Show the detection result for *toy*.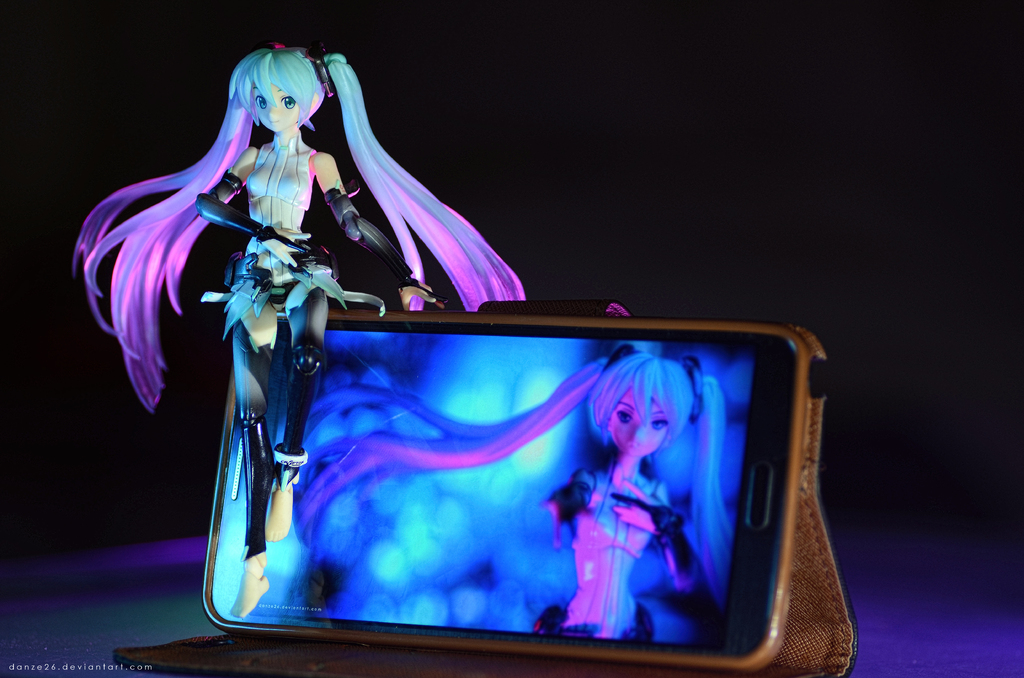
{"left": 292, "top": 344, "right": 741, "bottom": 647}.
